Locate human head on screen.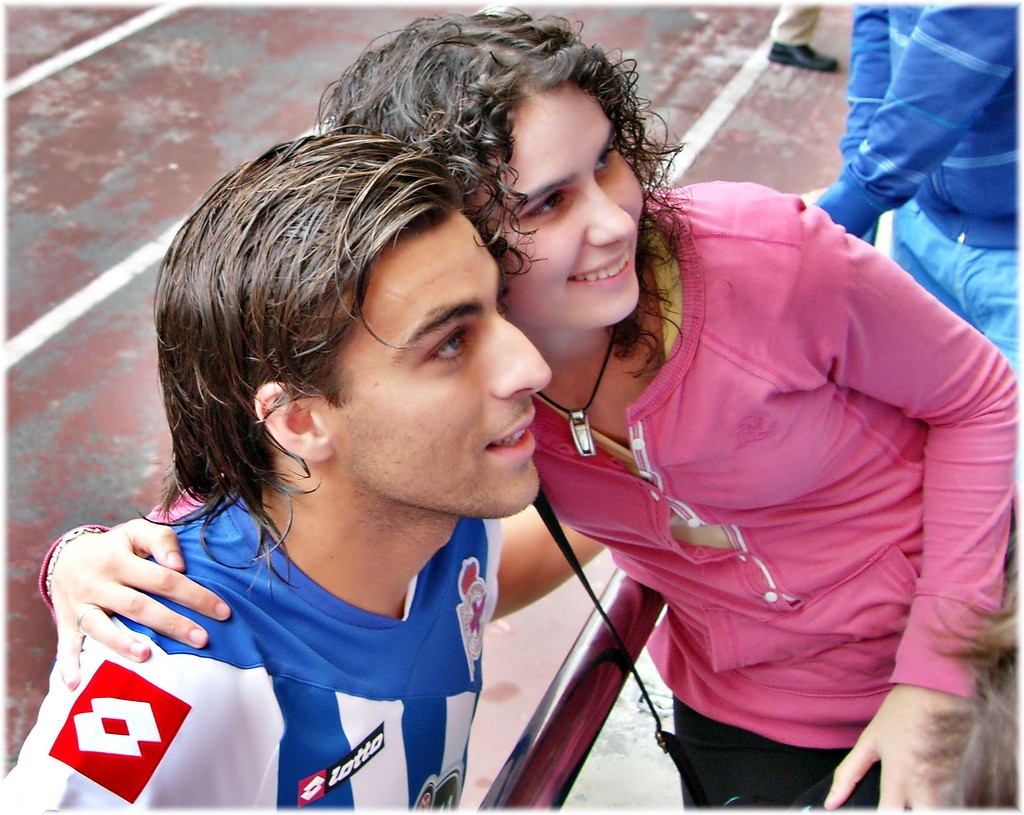
On screen at bbox=(334, 11, 644, 329).
